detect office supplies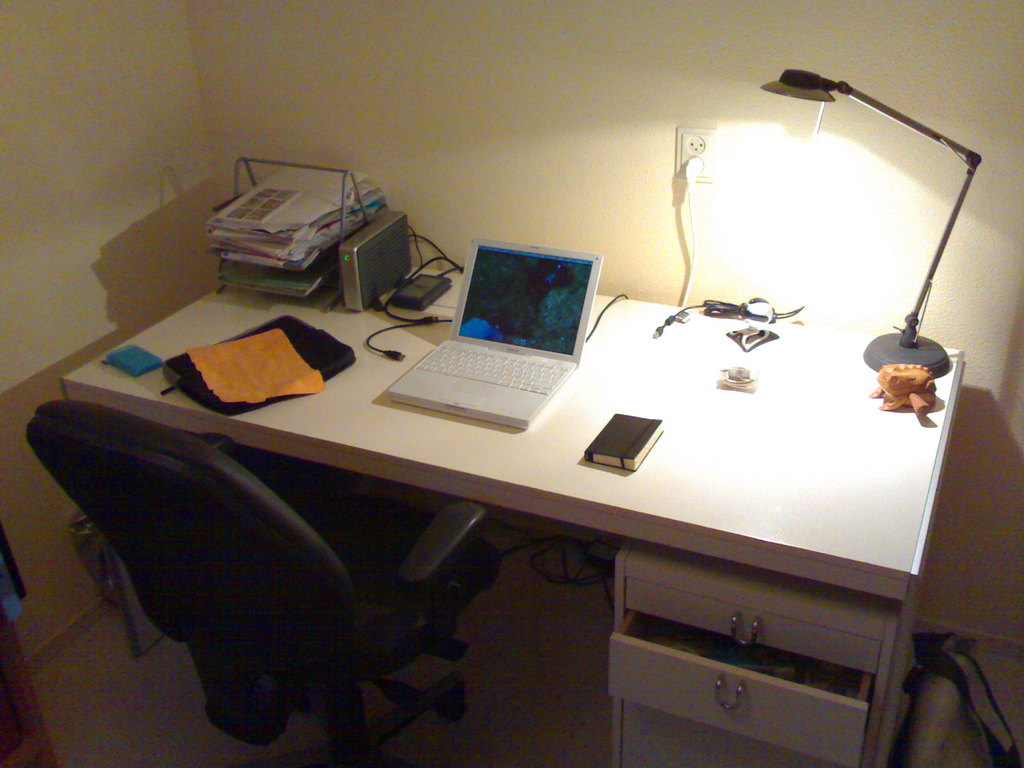
[x1=677, y1=116, x2=716, y2=302]
